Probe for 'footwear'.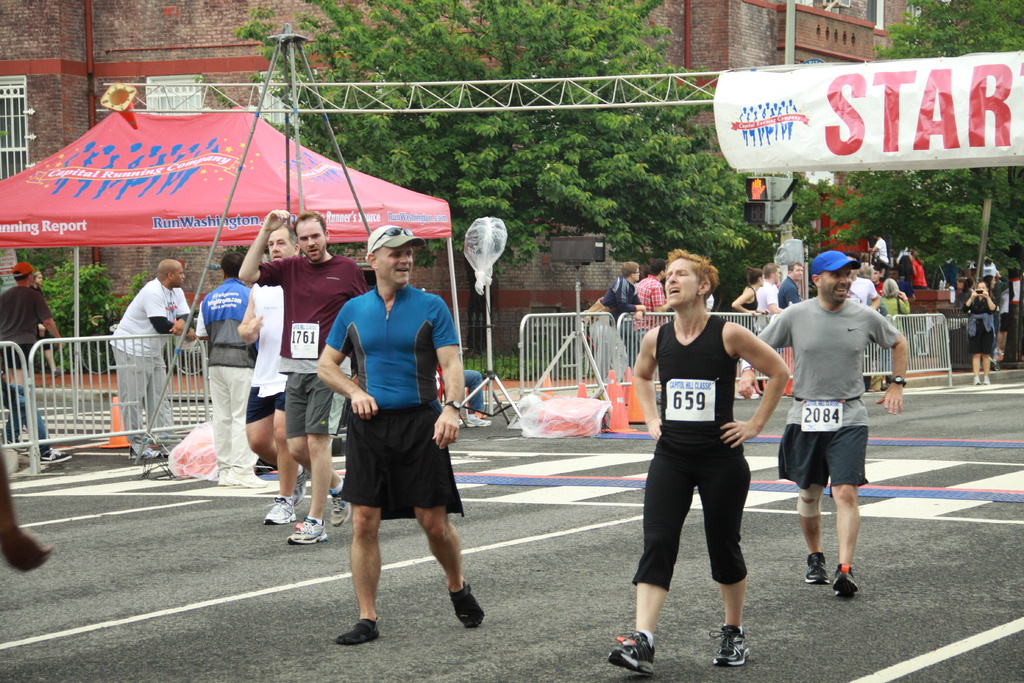
Probe result: left=335, top=616, right=378, bottom=642.
